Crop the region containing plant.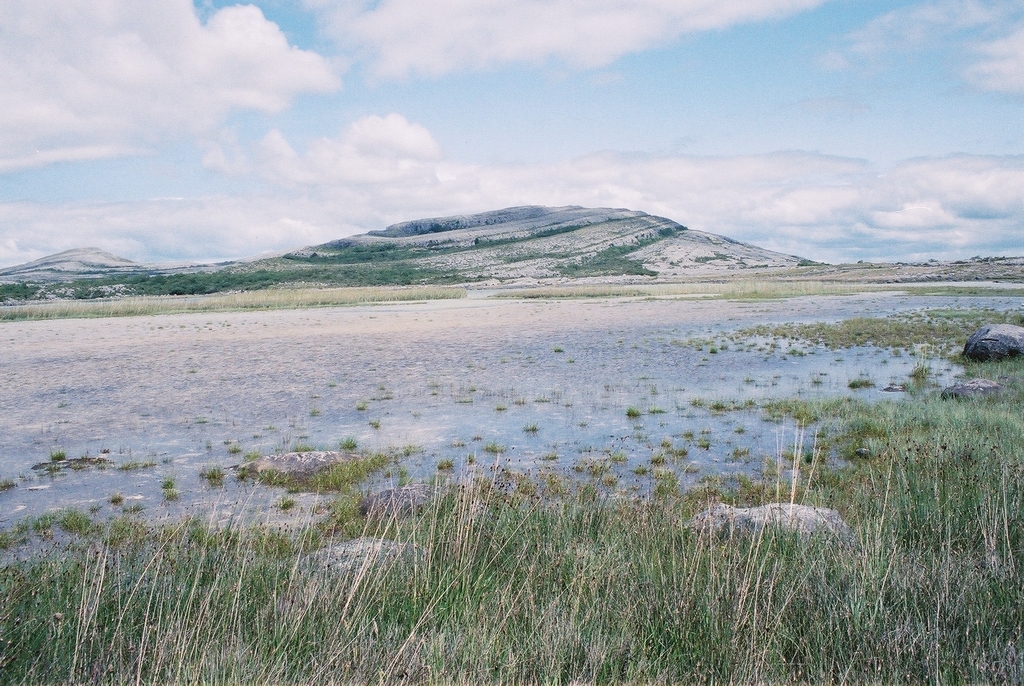
Crop region: [left=447, top=442, right=465, bottom=447].
